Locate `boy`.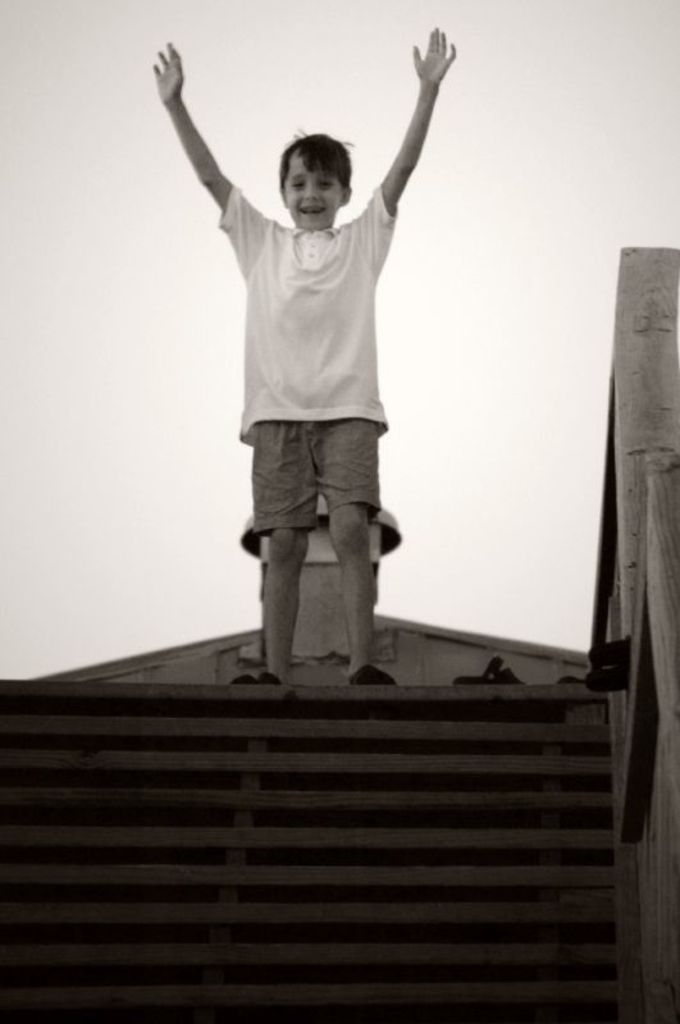
Bounding box: <region>145, 88, 478, 614</region>.
